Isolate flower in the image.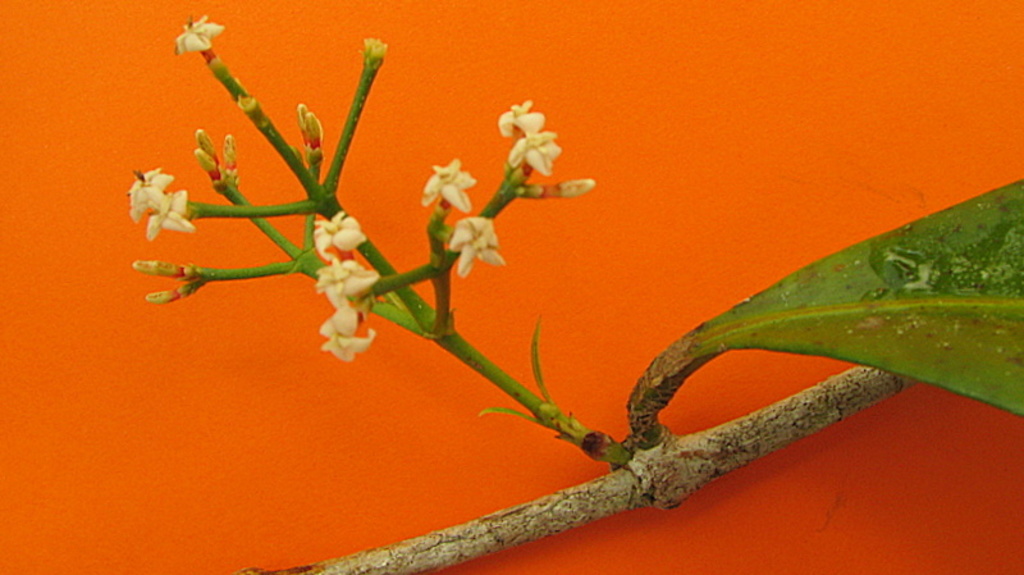
Isolated region: [434,211,503,286].
